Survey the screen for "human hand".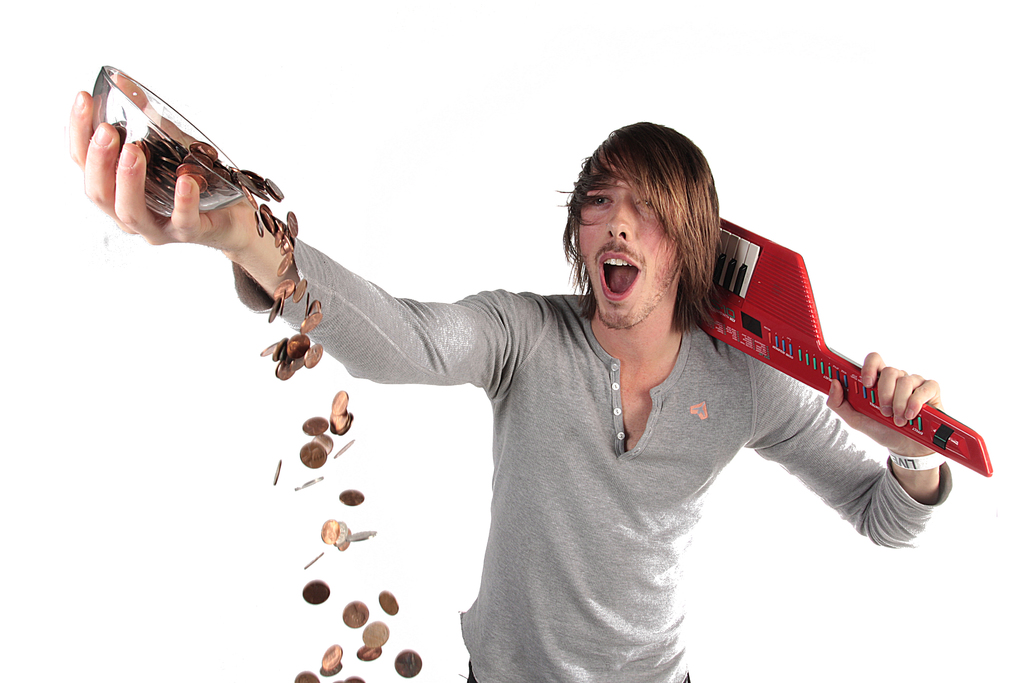
Survey found: (822, 350, 948, 456).
